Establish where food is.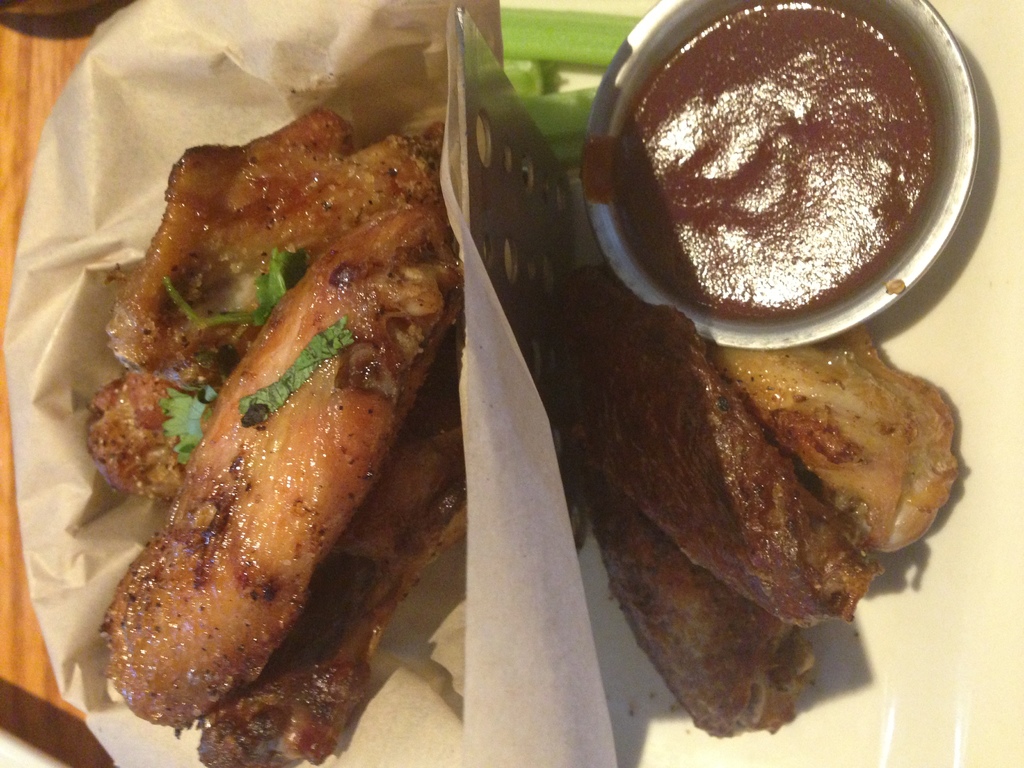
Established at crop(583, 474, 816, 739).
